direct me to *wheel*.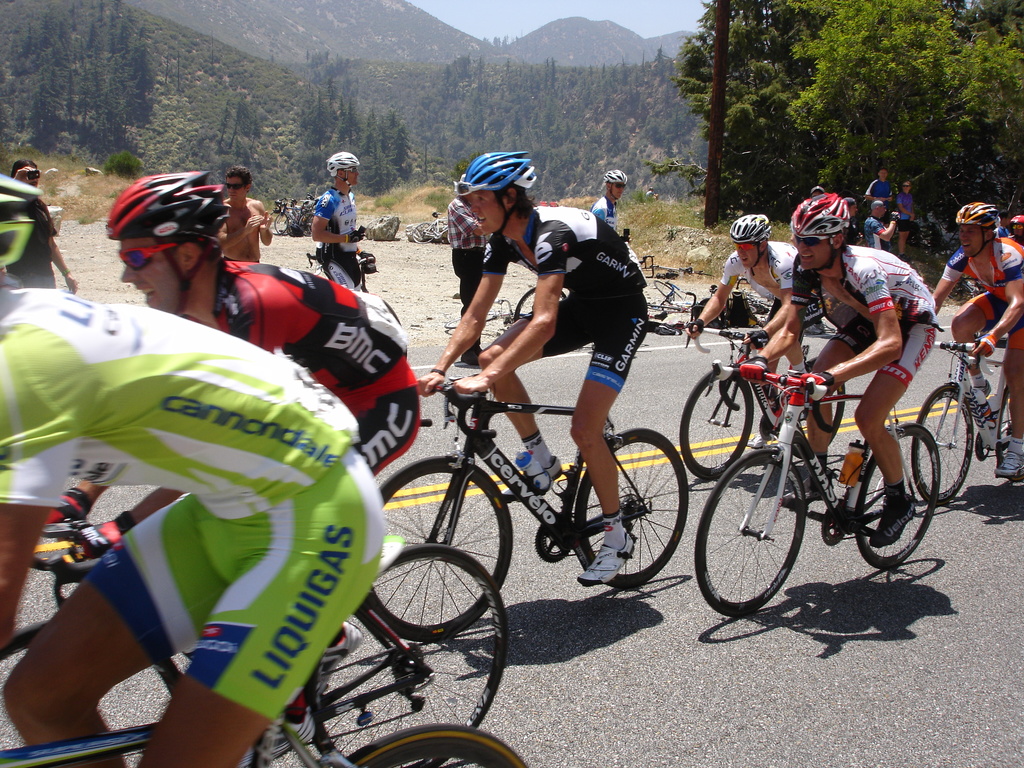
Direction: [510,283,571,323].
